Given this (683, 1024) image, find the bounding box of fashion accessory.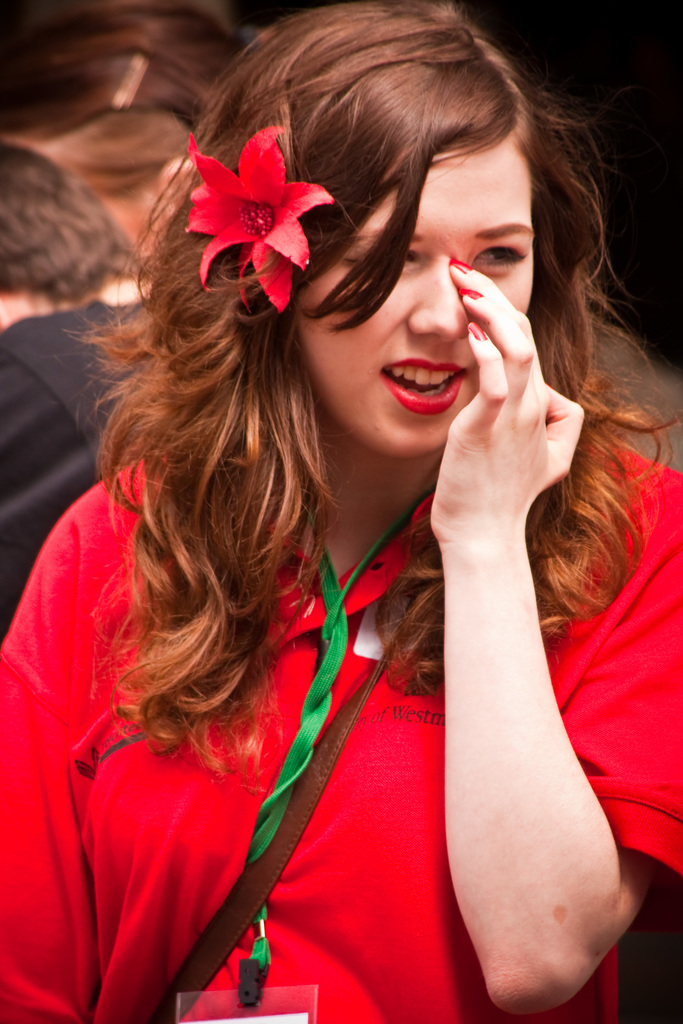
172, 487, 438, 1023.
